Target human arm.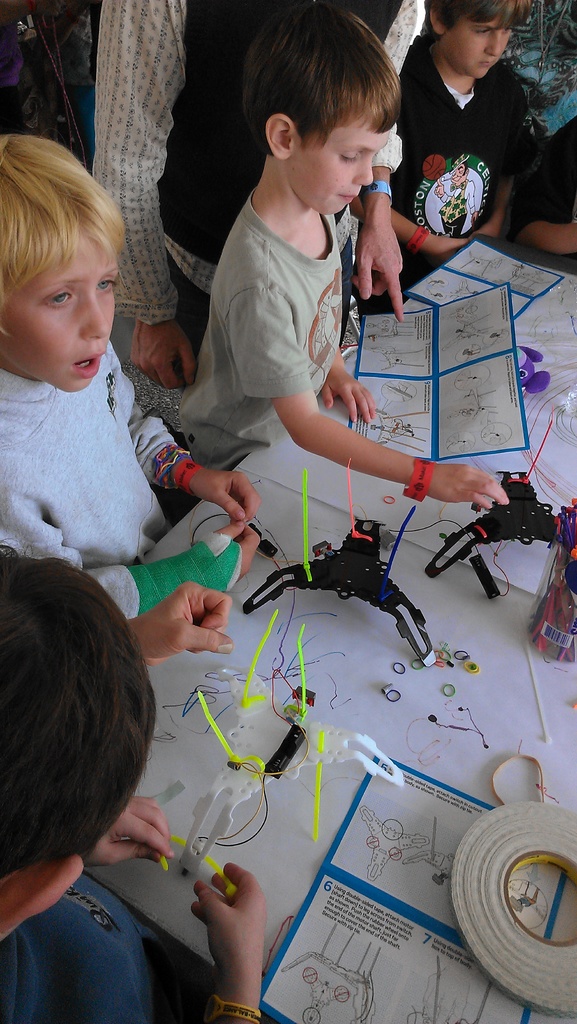
Target region: detection(184, 854, 268, 1023).
